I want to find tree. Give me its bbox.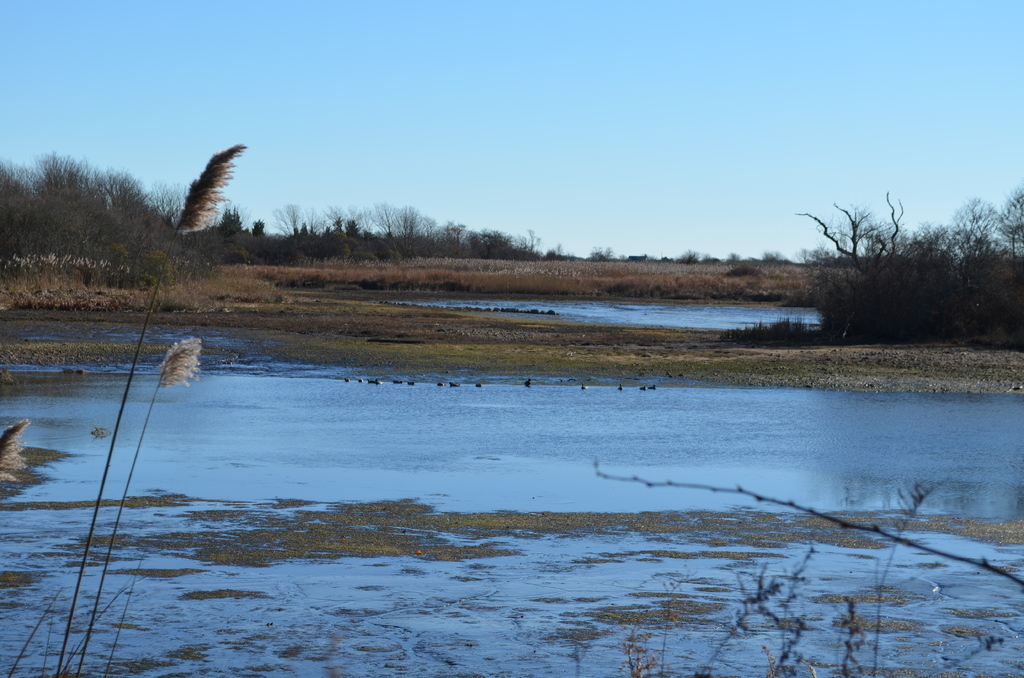
803/192/906/275.
